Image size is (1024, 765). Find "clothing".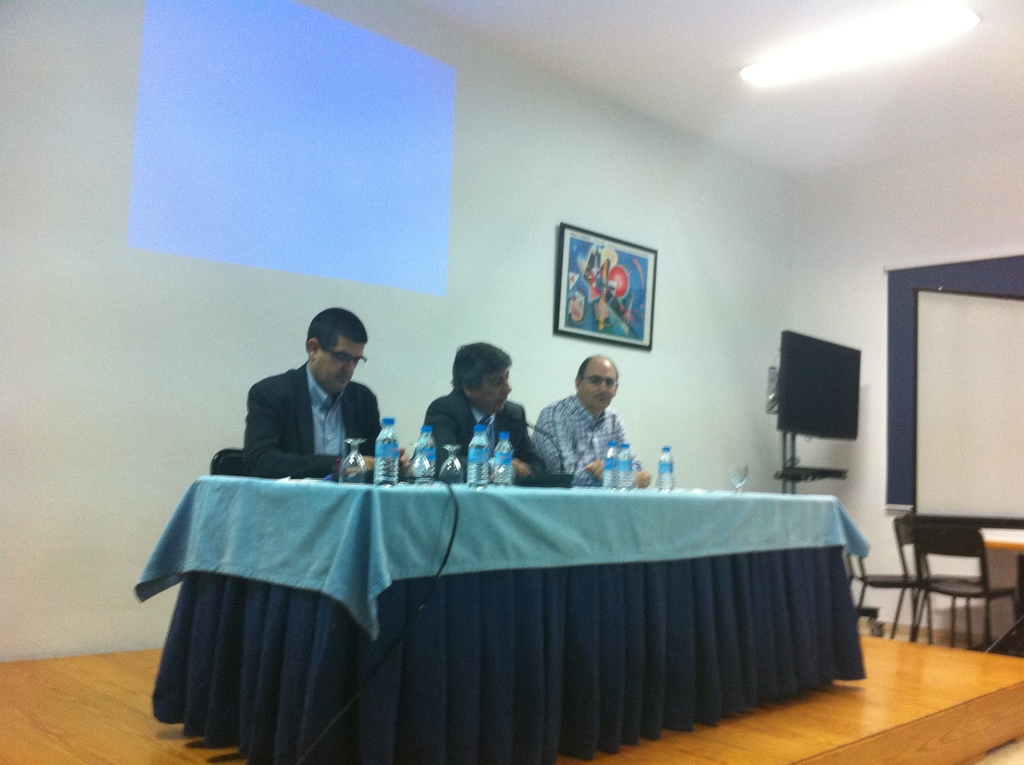
bbox=[529, 382, 646, 489].
